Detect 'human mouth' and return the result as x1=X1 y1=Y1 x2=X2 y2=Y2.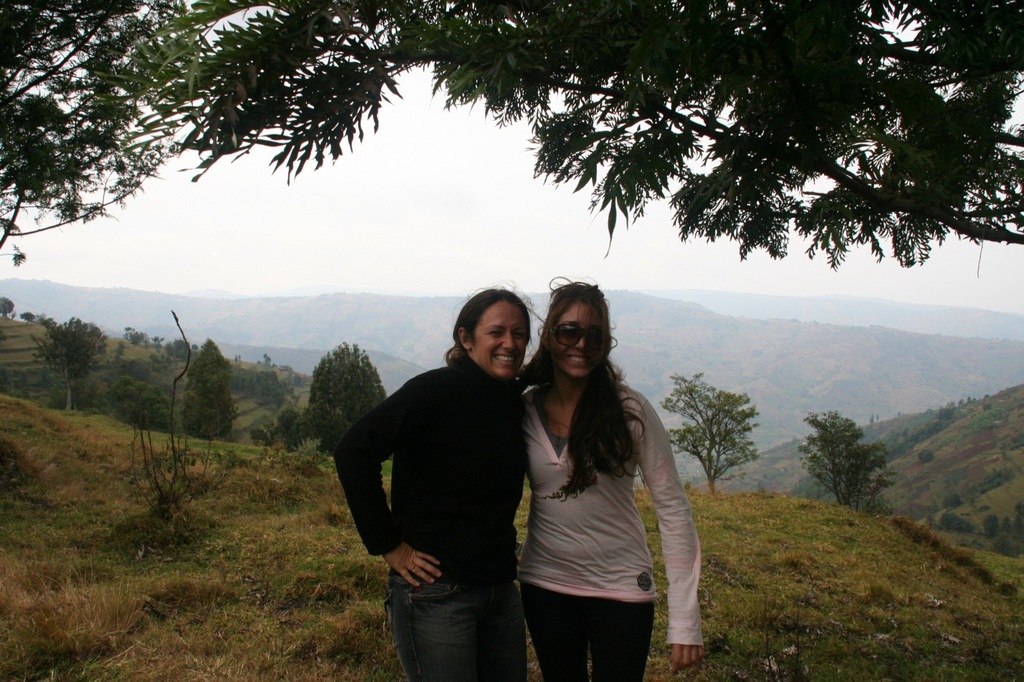
x1=492 y1=349 x2=520 y2=367.
